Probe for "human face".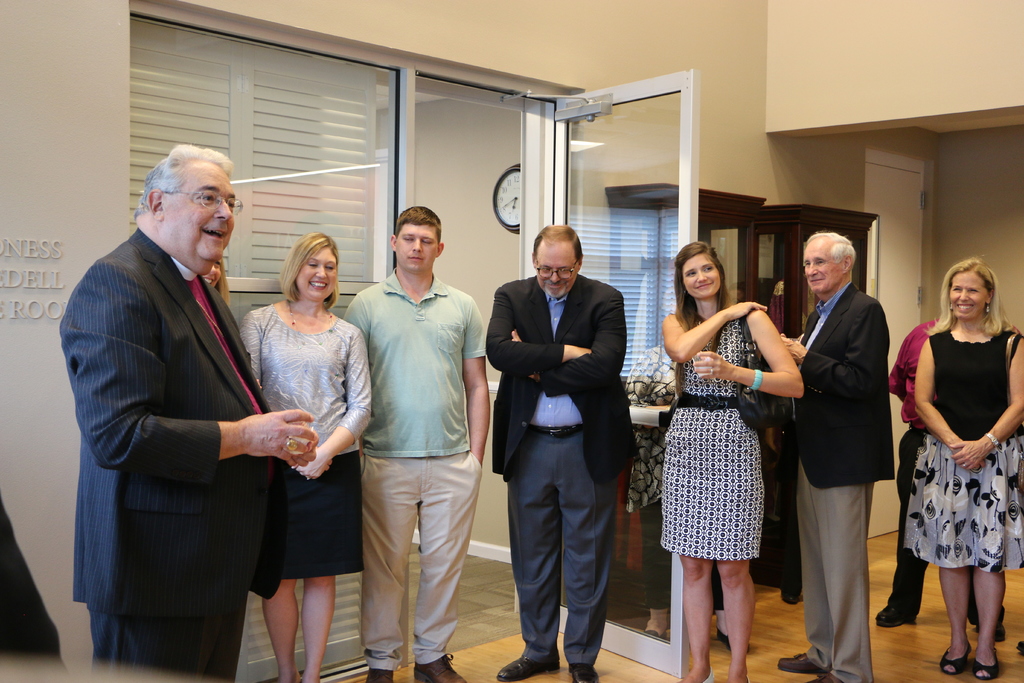
Probe result: detection(397, 224, 441, 264).
